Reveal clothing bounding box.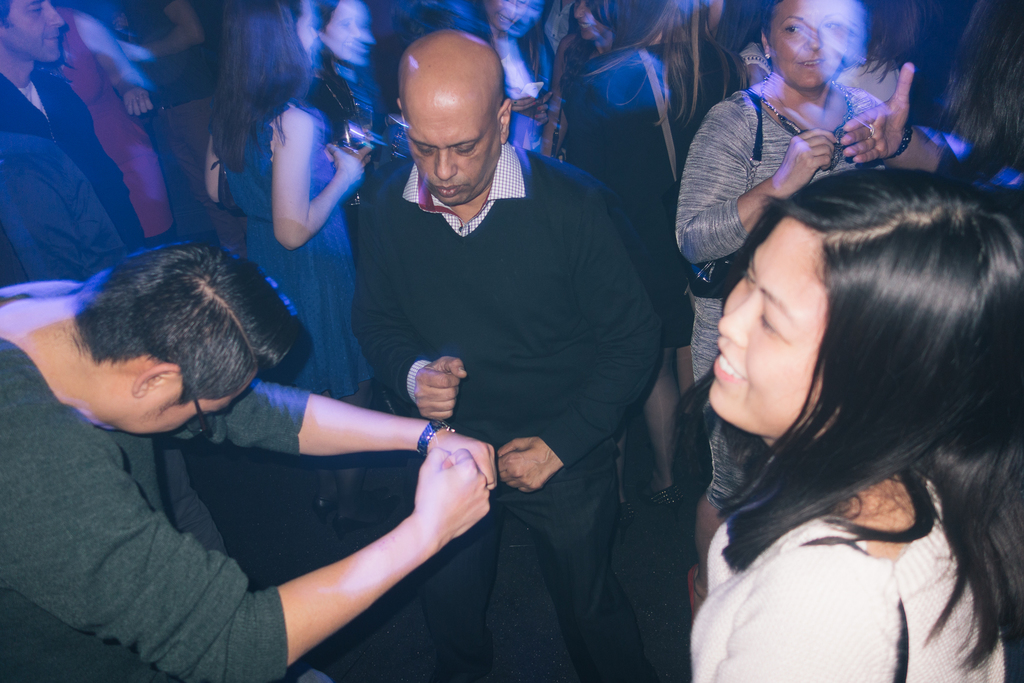
Revealed: bbox=(0, 258, 332, 682).
